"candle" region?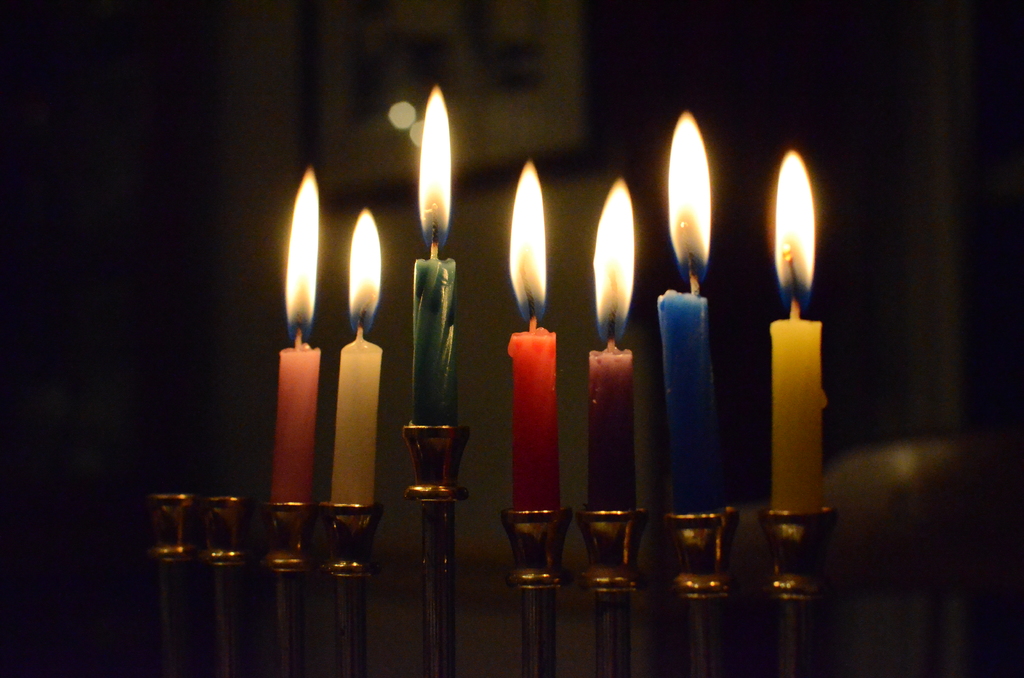
bbox=(507, 159, 549, 507)
